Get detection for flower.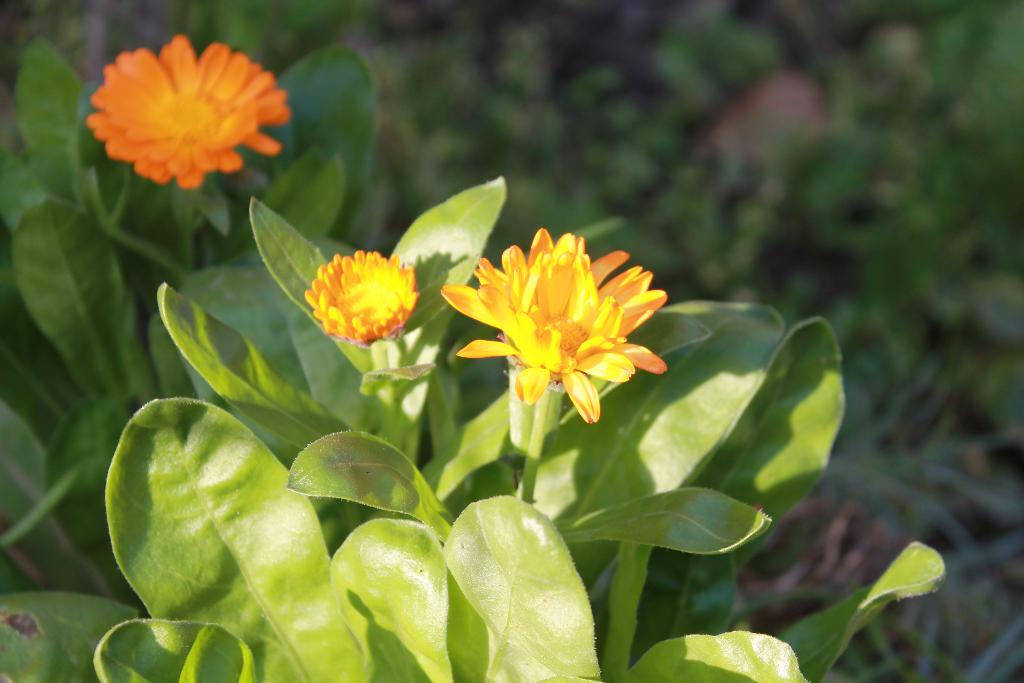
Detection: [303, 247, 413, 345].
